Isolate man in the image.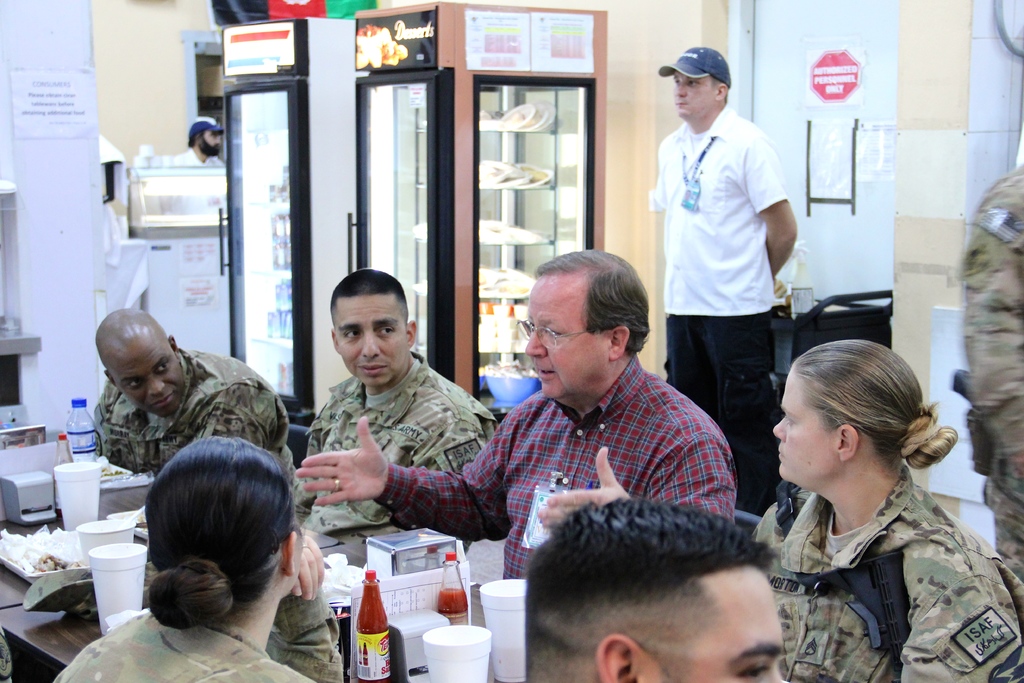
Isolated region: BBox(646, 47, 795, 516).
